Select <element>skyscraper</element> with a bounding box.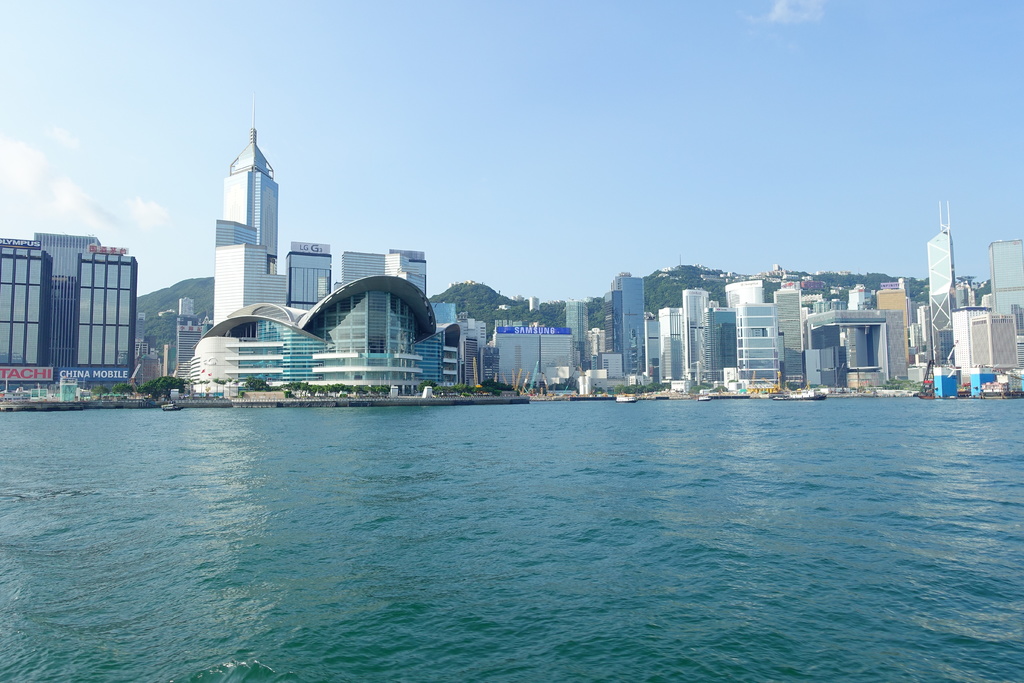
209,95,295,325.
